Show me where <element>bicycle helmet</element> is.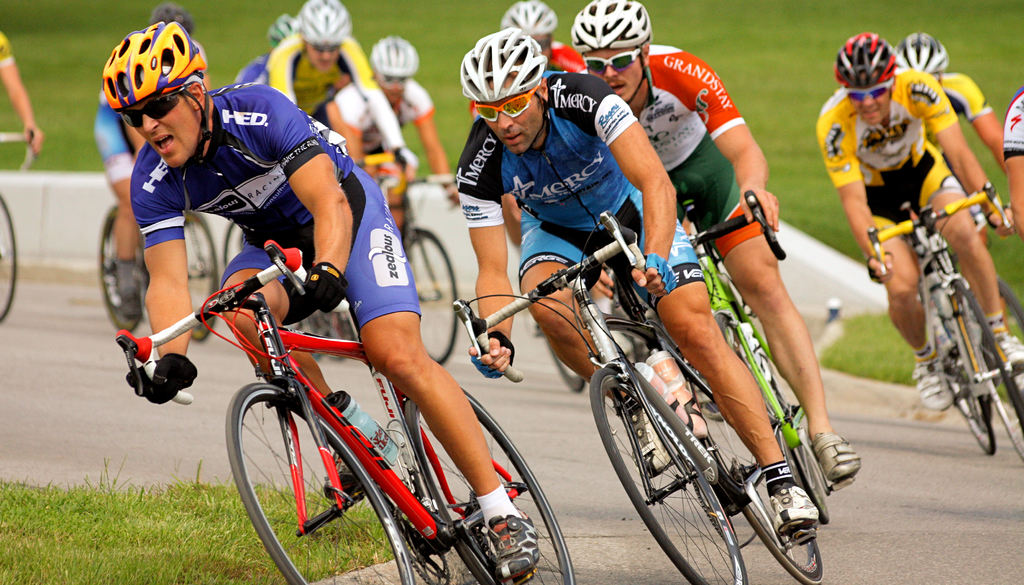
<element>bicycle helmet</element> is at region(460, 27, 550, 157).
